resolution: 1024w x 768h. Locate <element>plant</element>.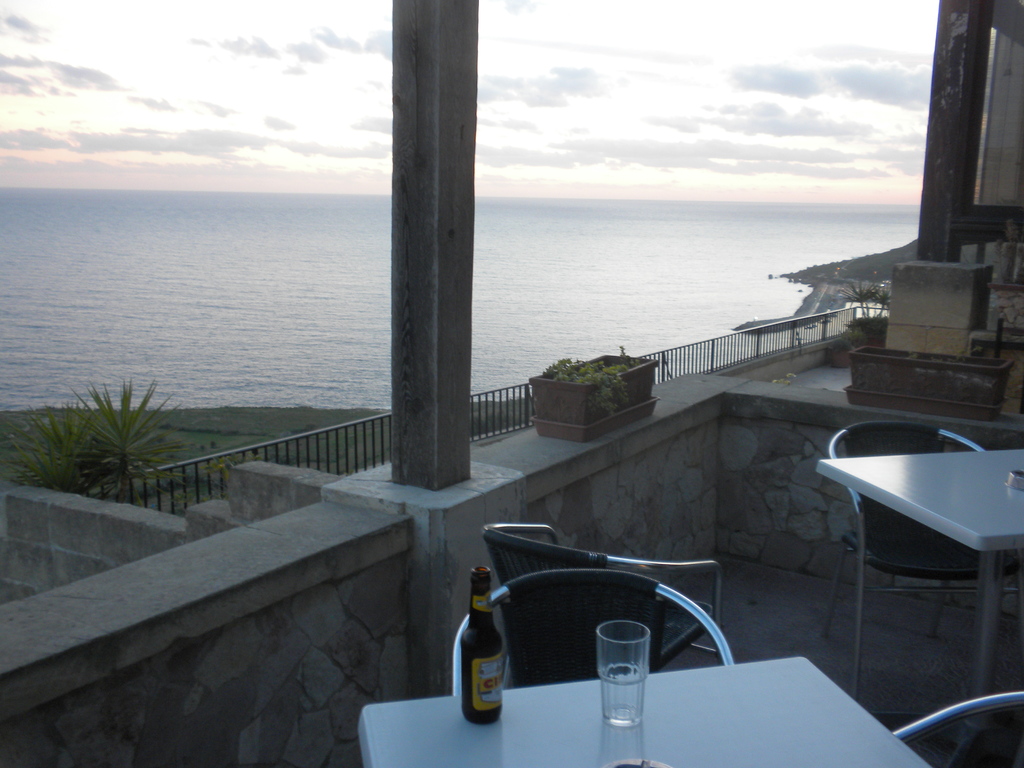
box=[24, 370, 190, 517].
